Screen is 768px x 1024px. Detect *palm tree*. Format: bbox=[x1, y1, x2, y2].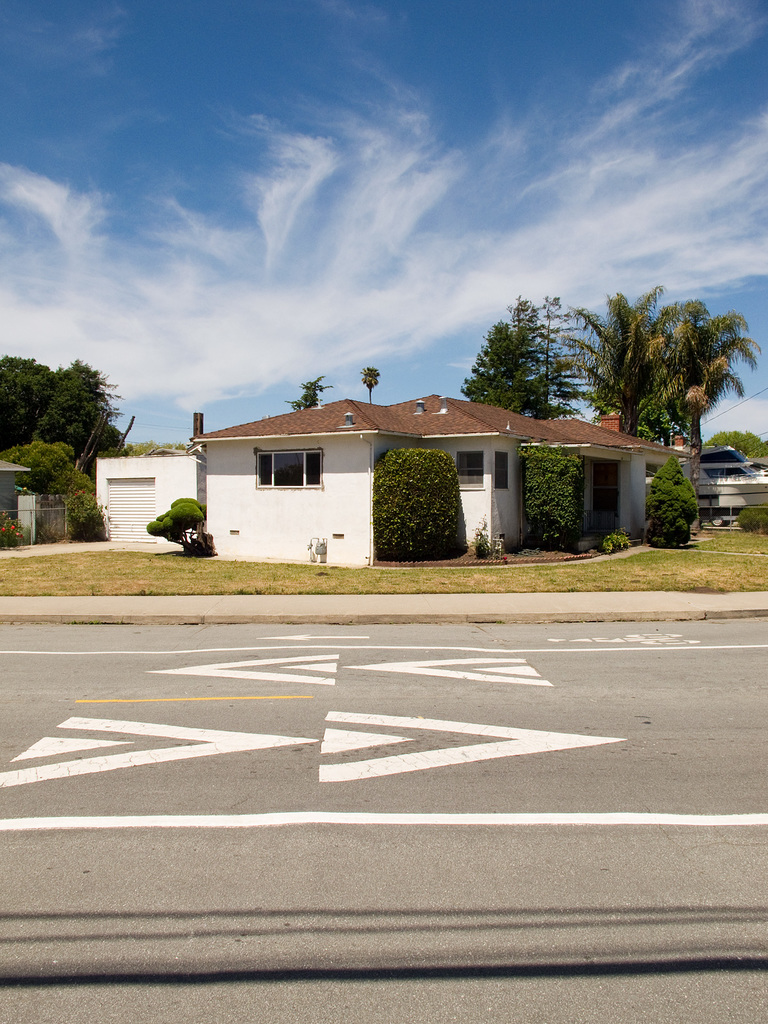
bbox=[477, 304, 561, 426].
